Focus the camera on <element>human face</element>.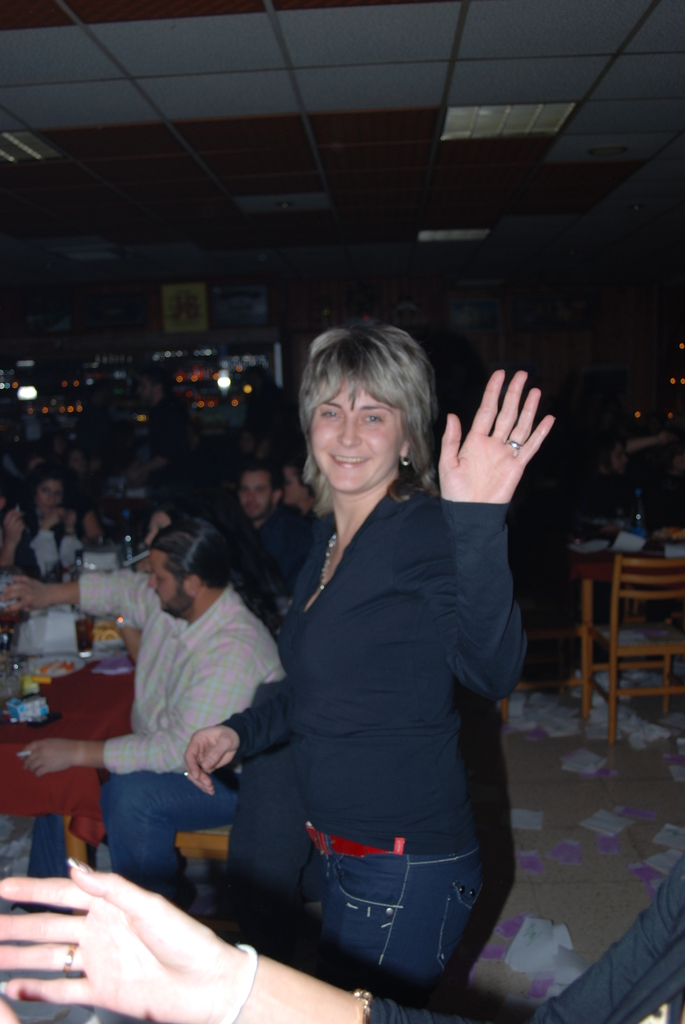
Focus region: 282, 473, 308, 508.
